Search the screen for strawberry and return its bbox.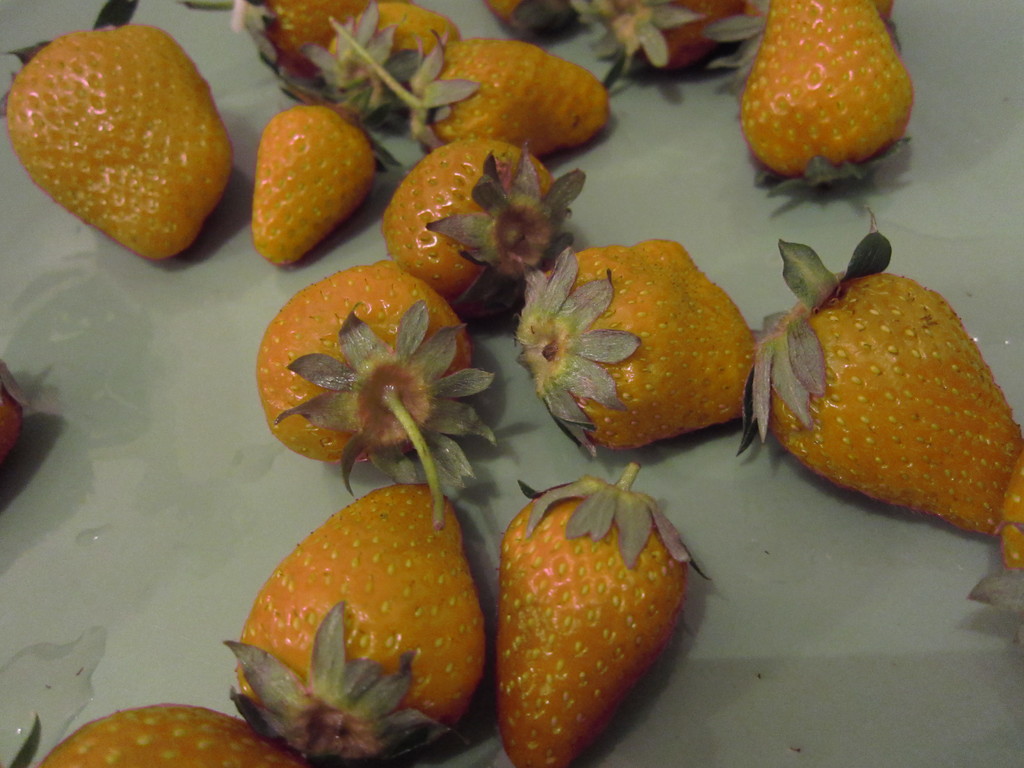
Found: <bbox>506, 235, 761, 457</bbox>.
